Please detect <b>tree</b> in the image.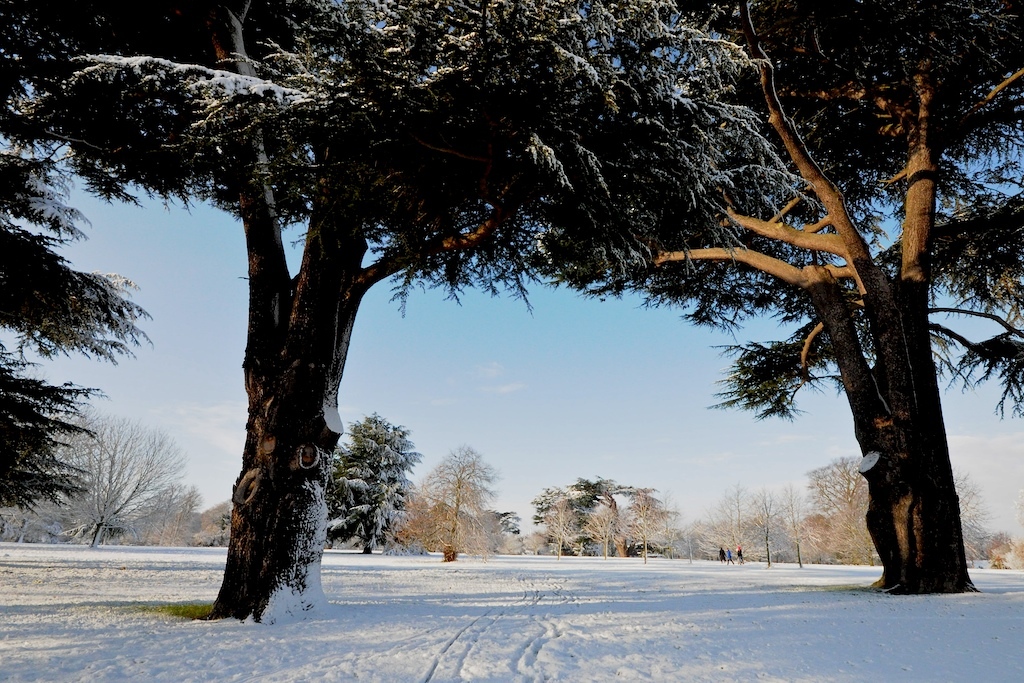
794/453/1002/564.
